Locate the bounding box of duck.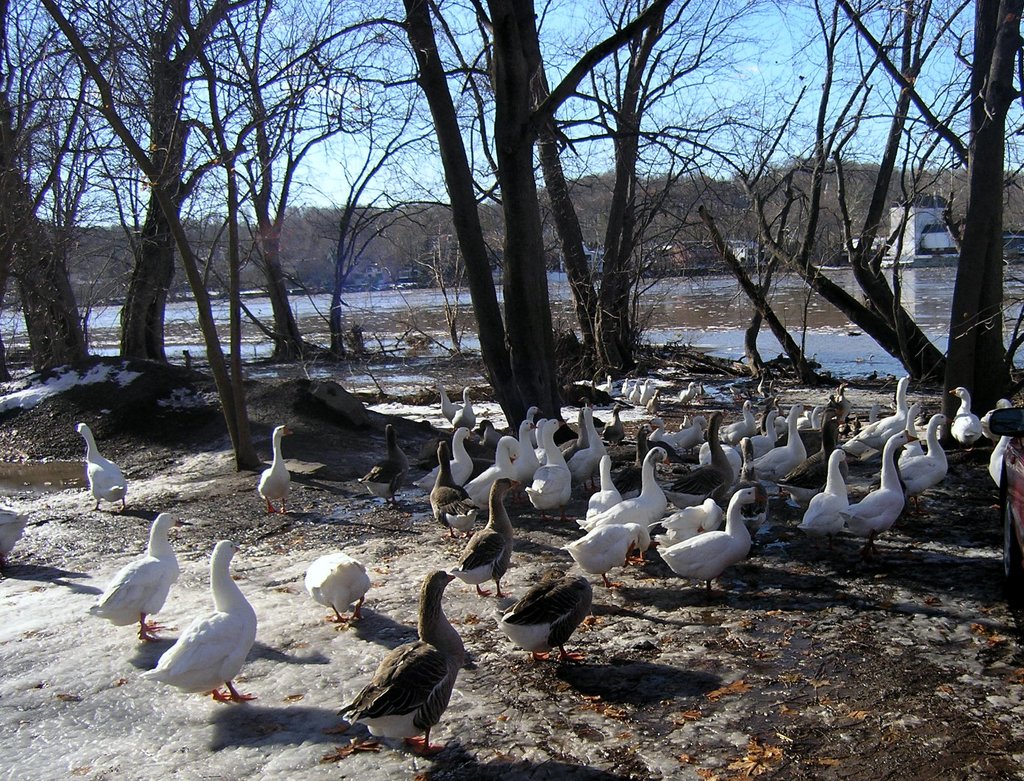
Bounding box: bbox(525, 417, 572, 522).
